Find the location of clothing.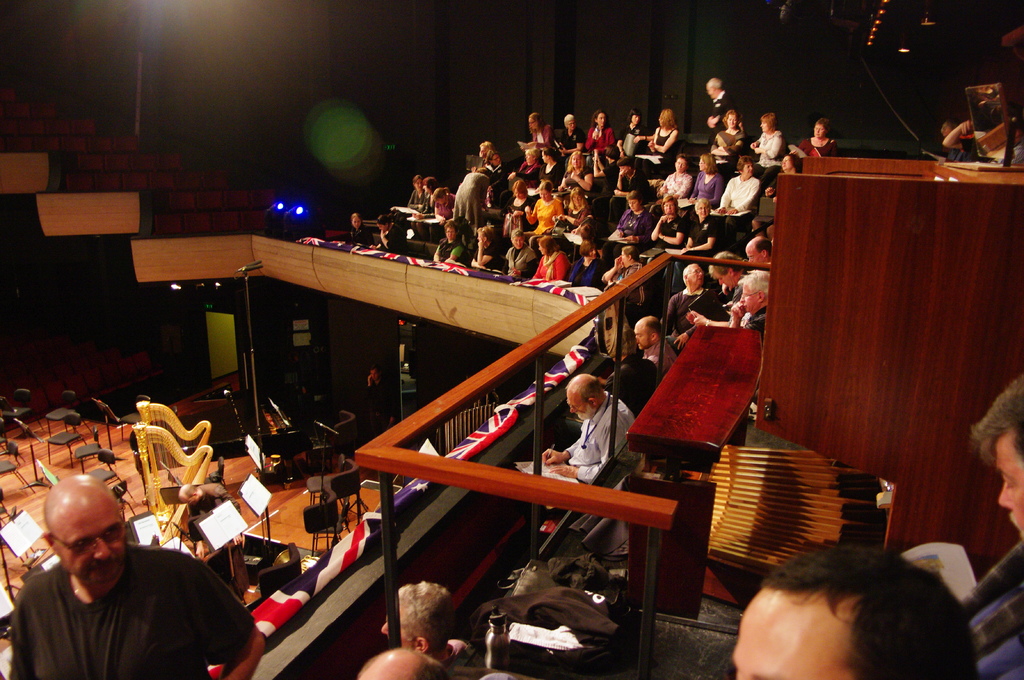
Location: {"x1": 668, "y1": 170, "x2": 695, "y2": 198}.
